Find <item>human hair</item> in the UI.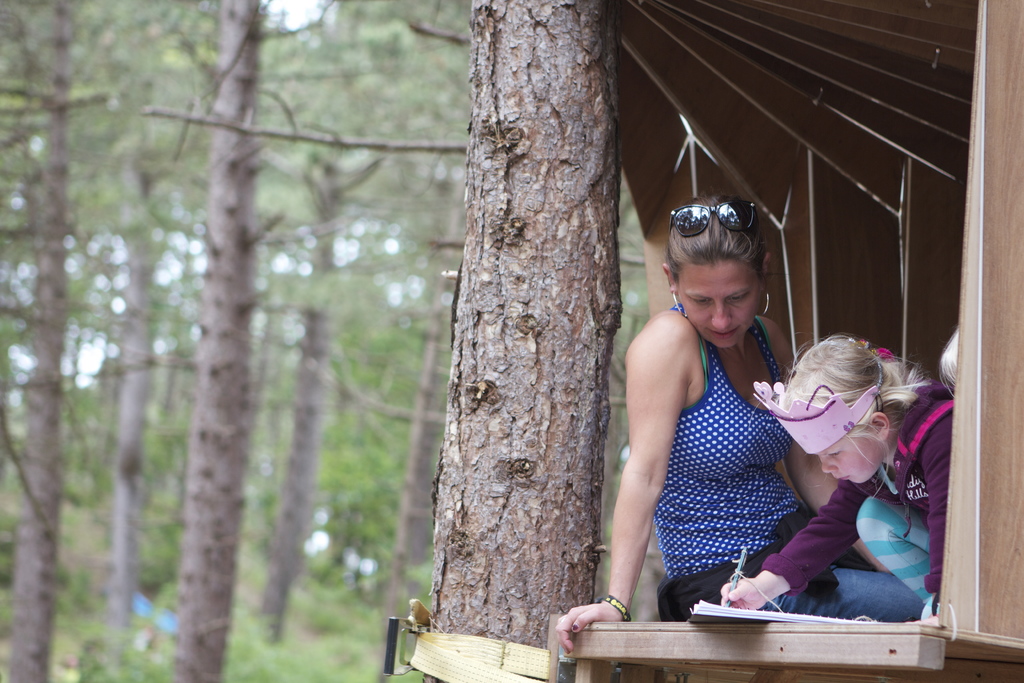
UI element at rect(787, 334, 911, 462).
